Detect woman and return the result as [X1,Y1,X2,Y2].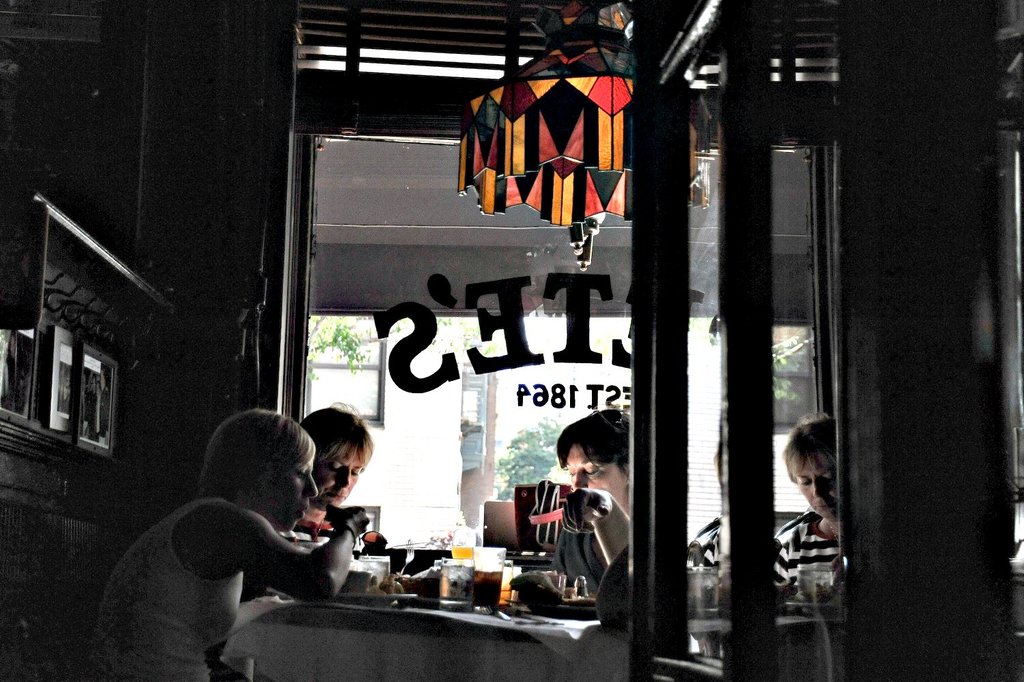
[120,407,401,659].
